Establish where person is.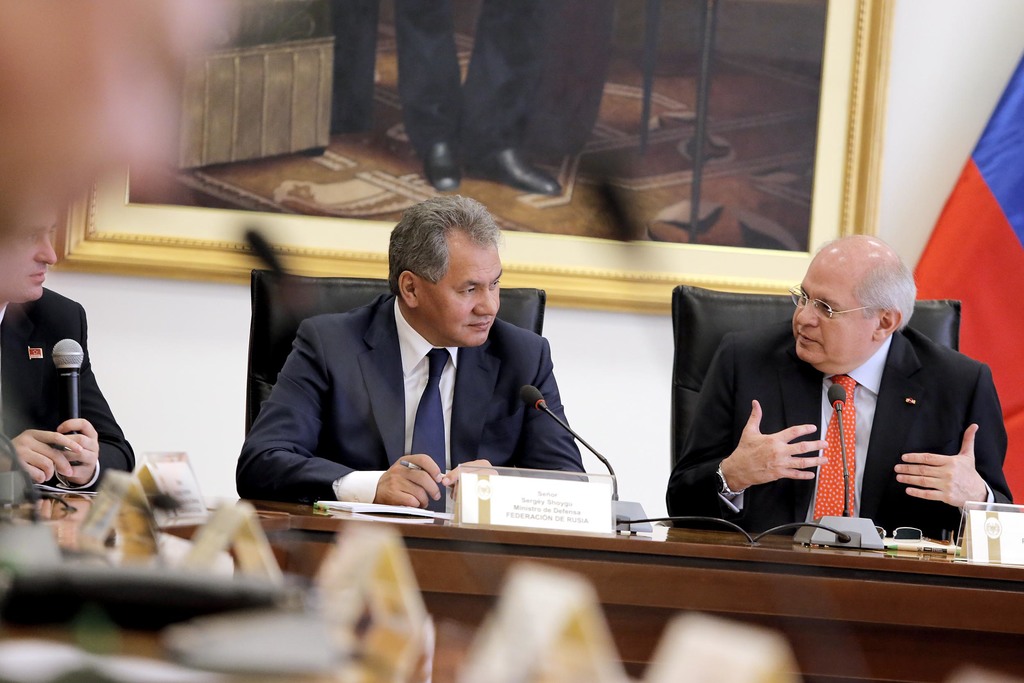
Established at bbox(234, 190, 588, 518).
